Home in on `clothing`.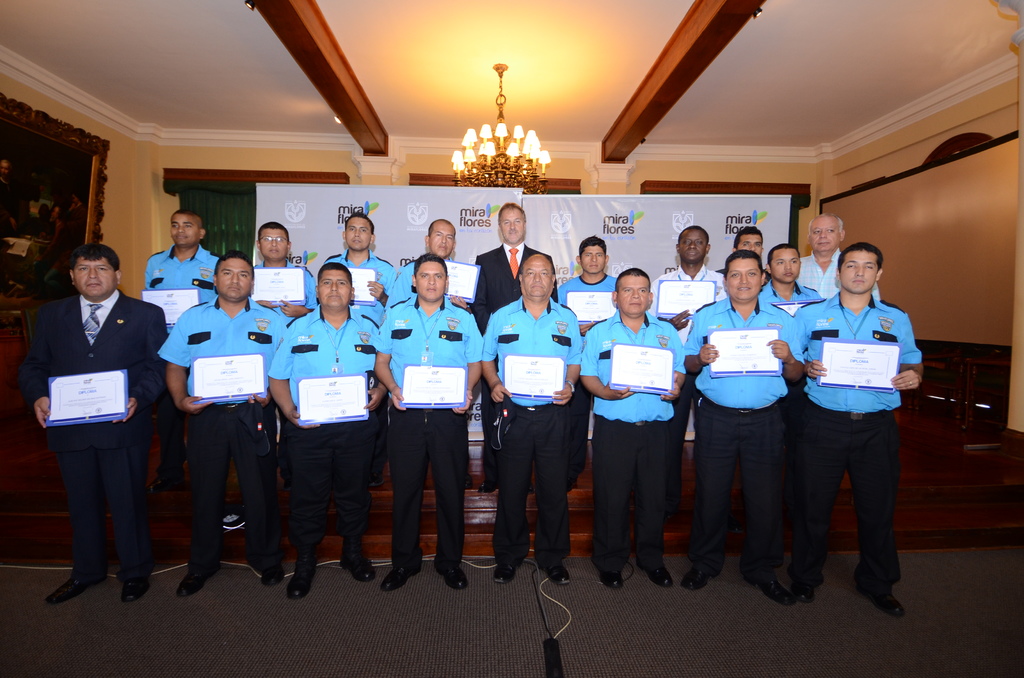
Homed in at locate(796, 256, 915, 586).
